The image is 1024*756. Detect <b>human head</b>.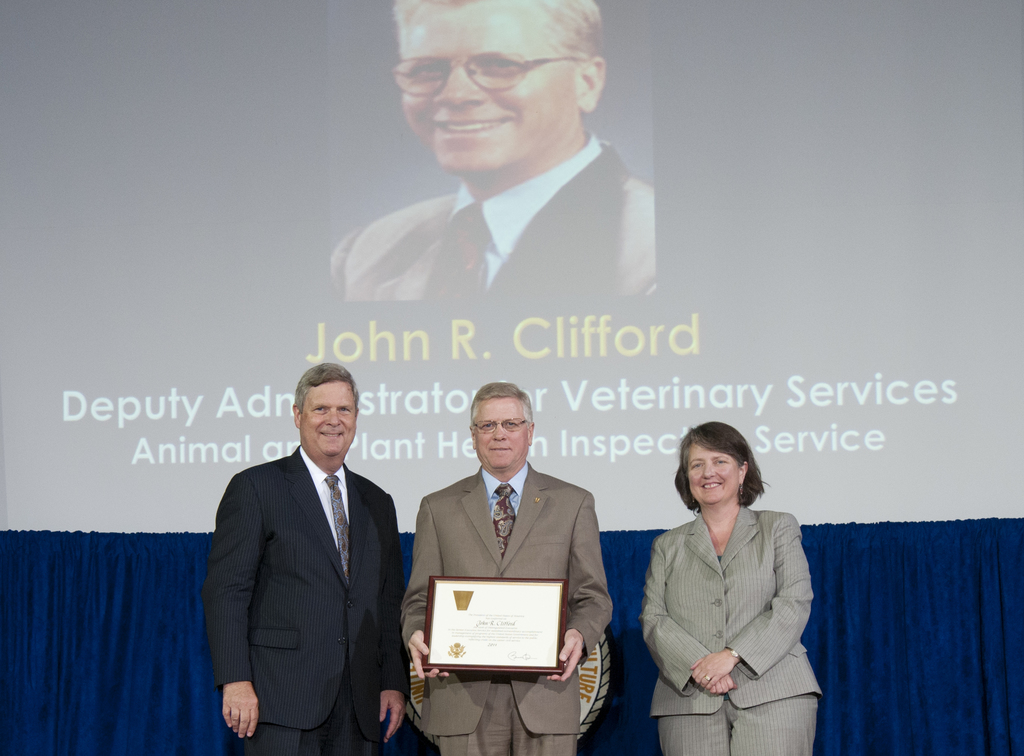
Detection: <region>291, 364, 364, 460</region>.
